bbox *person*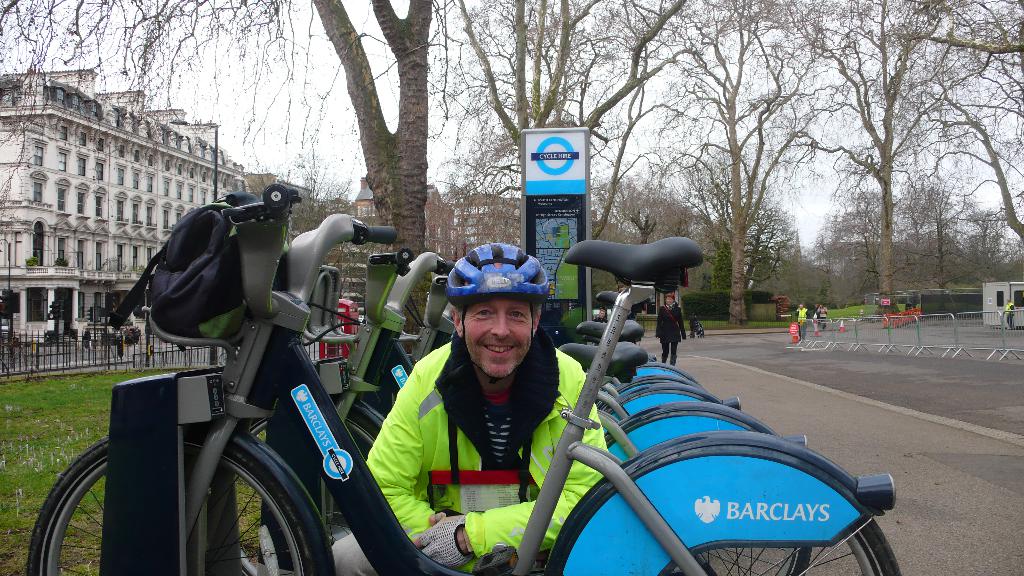
{"x1": 657, "y1": 291, "x2": 686, "y2": 369}
